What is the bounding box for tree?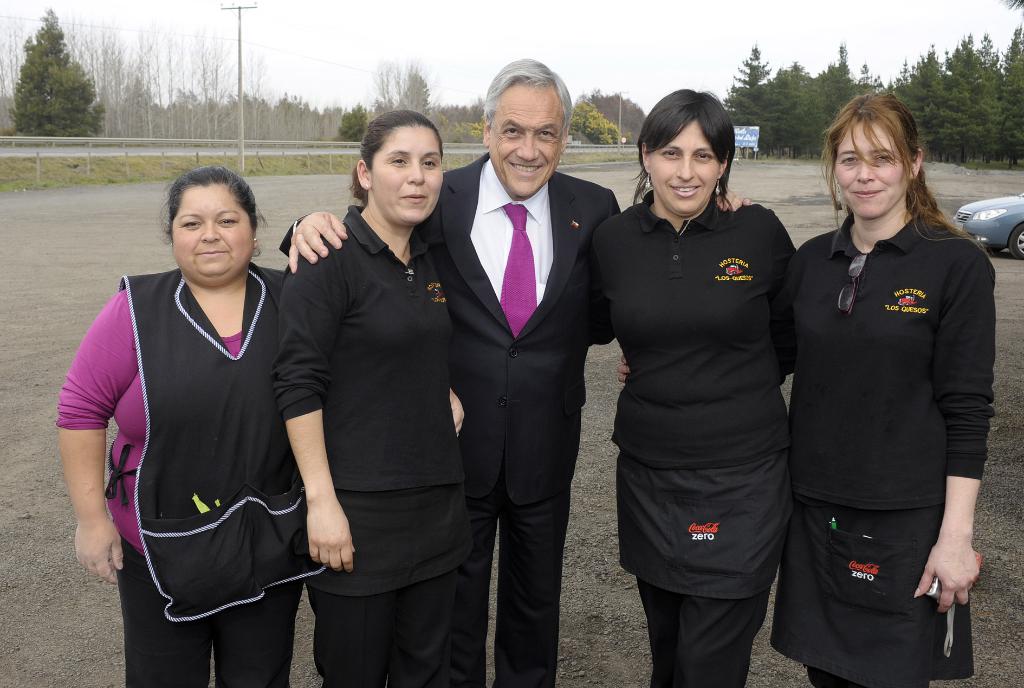
box=[372, 59, 400, 114].
